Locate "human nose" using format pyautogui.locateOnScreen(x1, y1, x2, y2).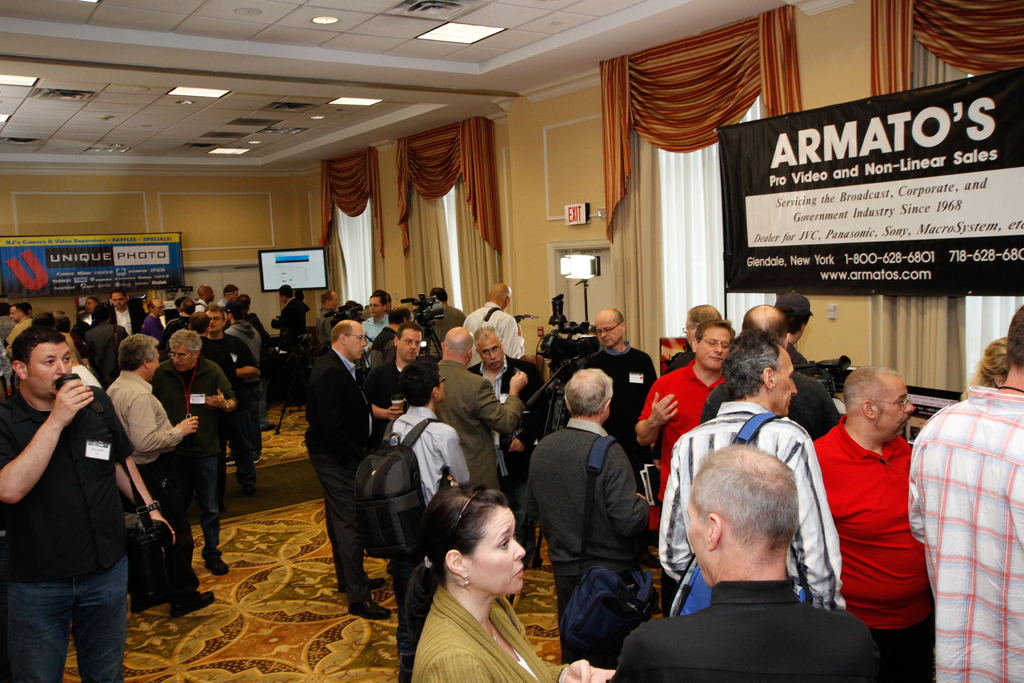
pyautogui.locateOnScreen(210, 320, 215, 325).
